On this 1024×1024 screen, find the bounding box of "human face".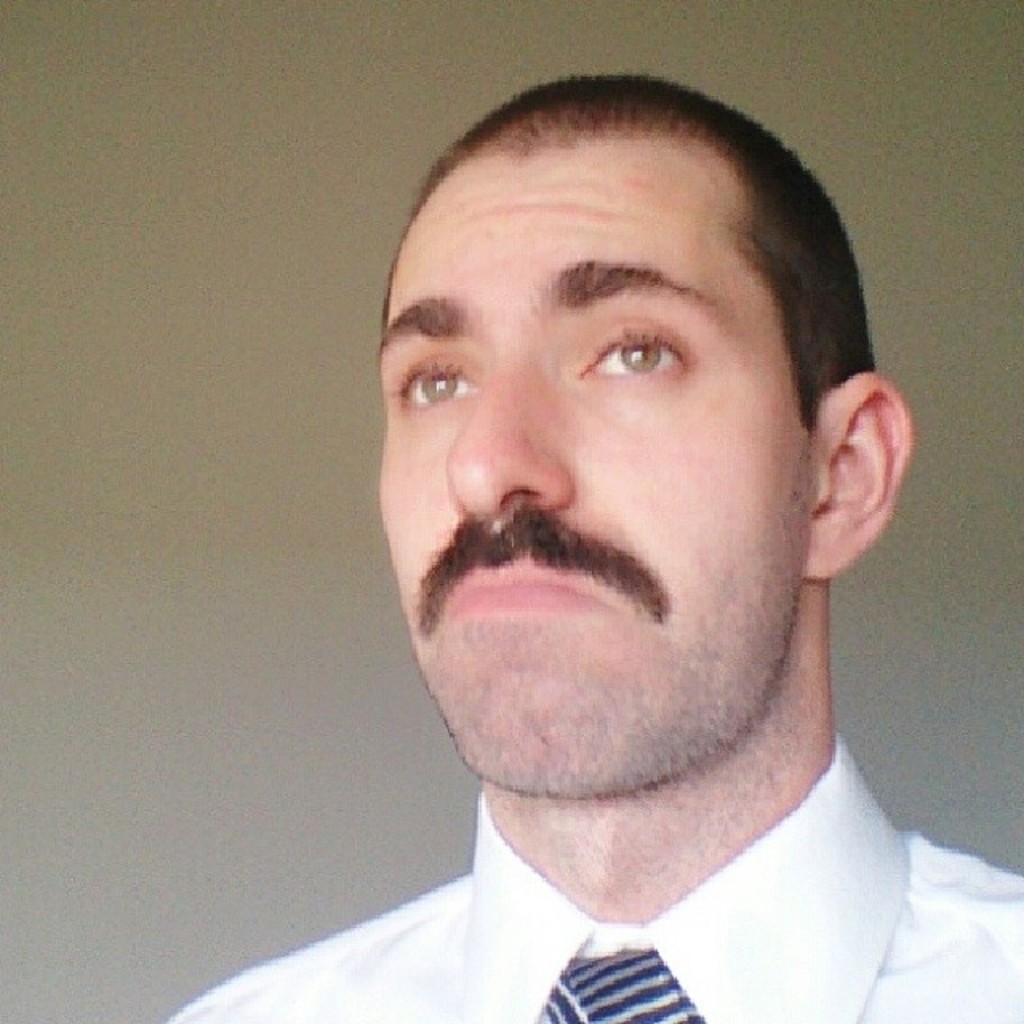
Bounding box: 381 133 808 810.
